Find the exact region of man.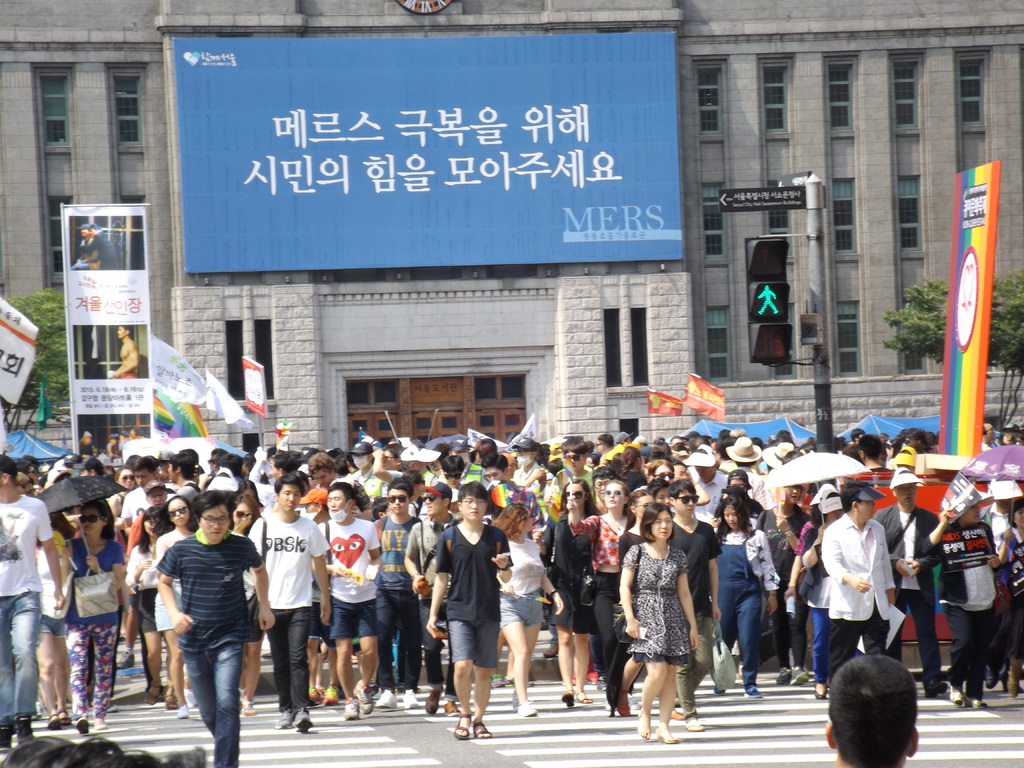
Exact region: (372,476,426,705).
